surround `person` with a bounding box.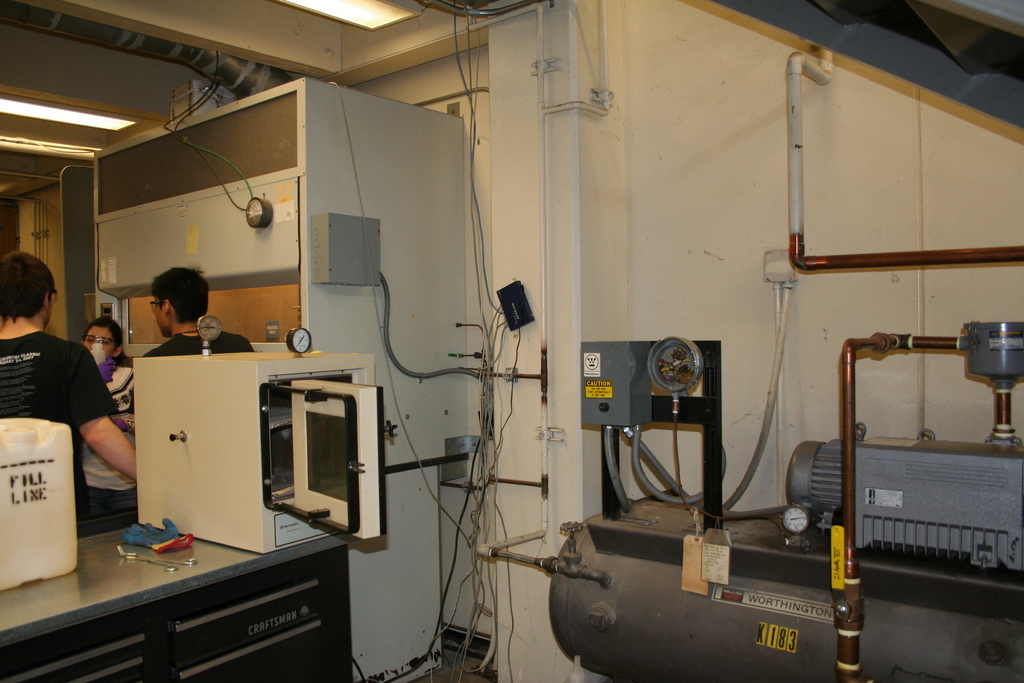
locate(0, 247, 138, 513).
